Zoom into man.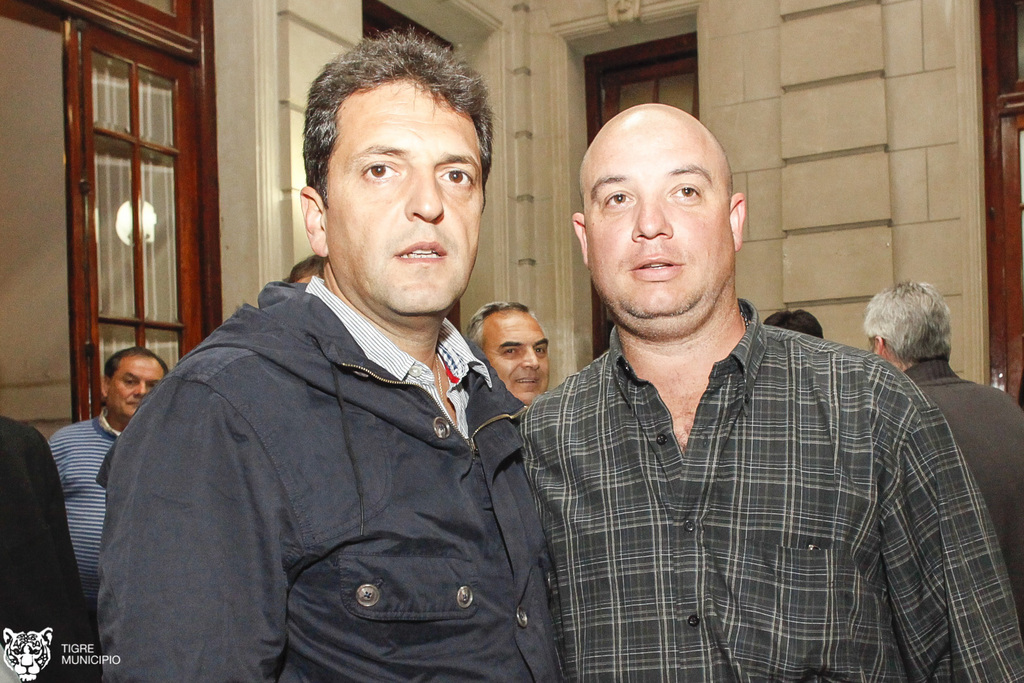
Zoom target: left=761, top=307, right=826, bottom=340.
